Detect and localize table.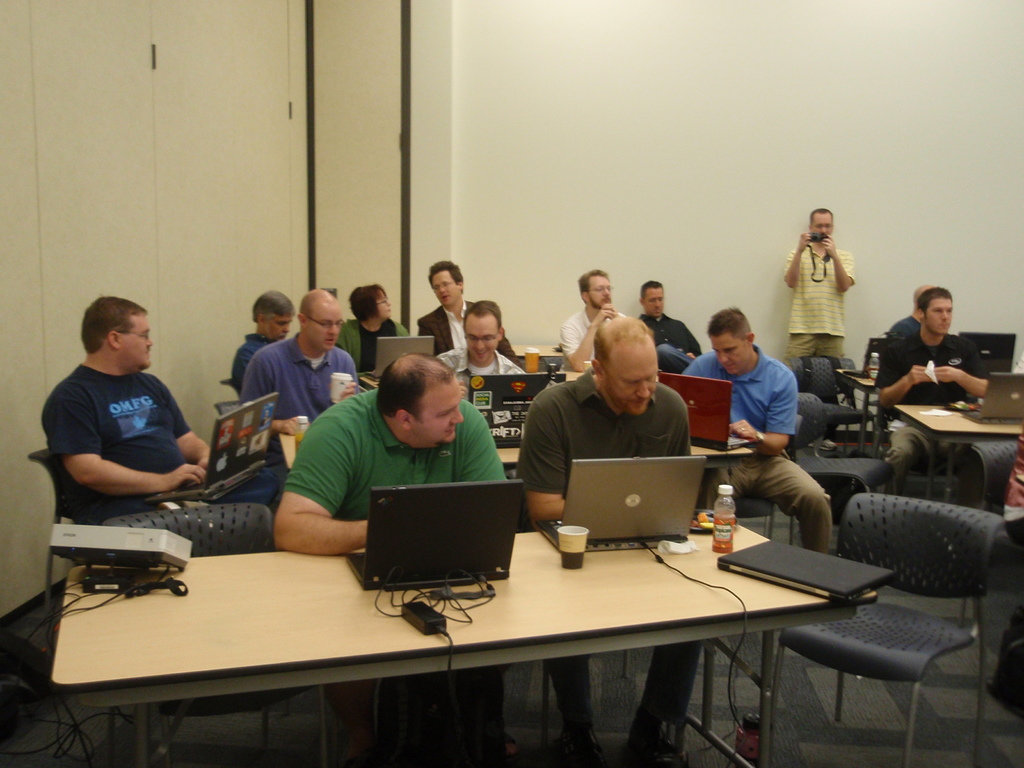
Localized at bbox=(52, 524, 880, 767).
